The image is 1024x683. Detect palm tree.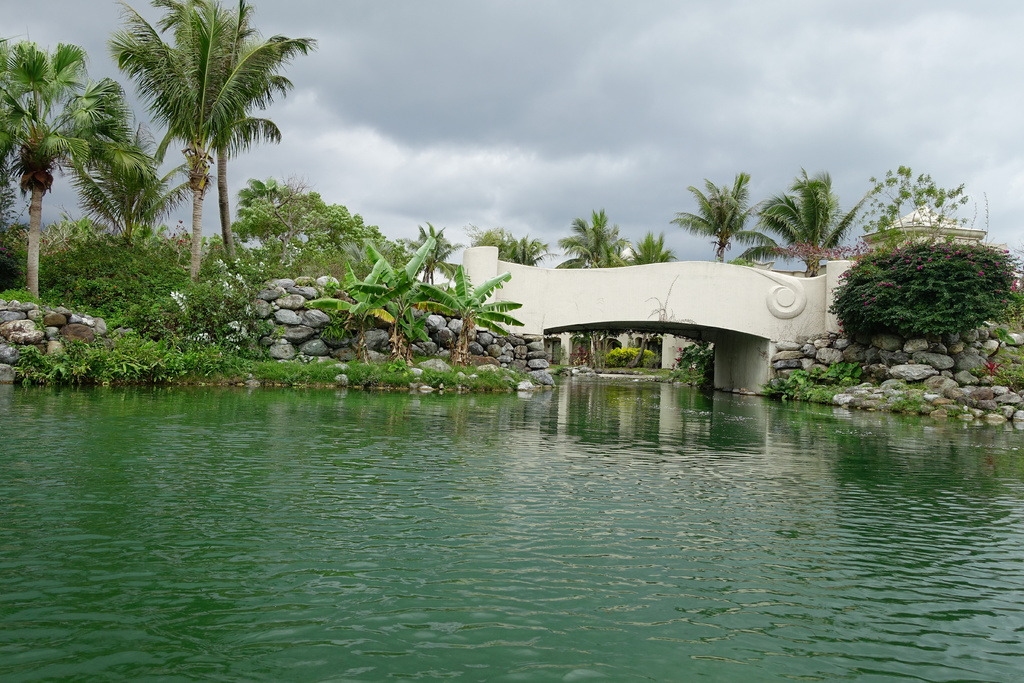
Detection: region(556, 202, 631, 367).
